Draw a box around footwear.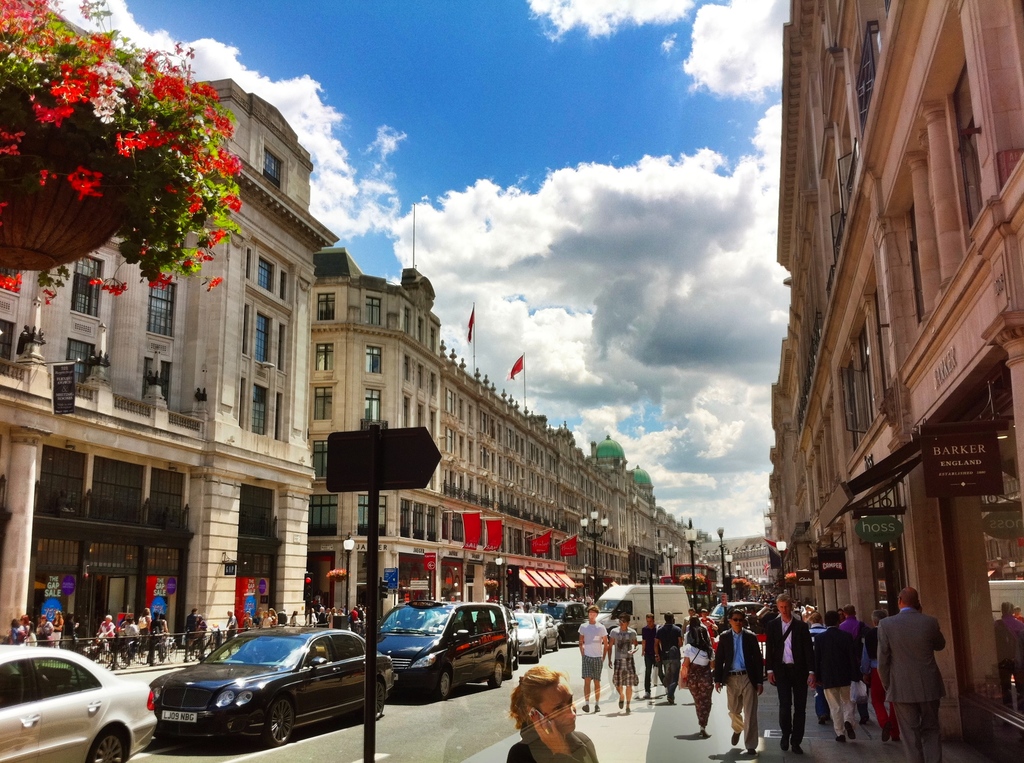
[left=618, top=695, right=623, bottom=706].
